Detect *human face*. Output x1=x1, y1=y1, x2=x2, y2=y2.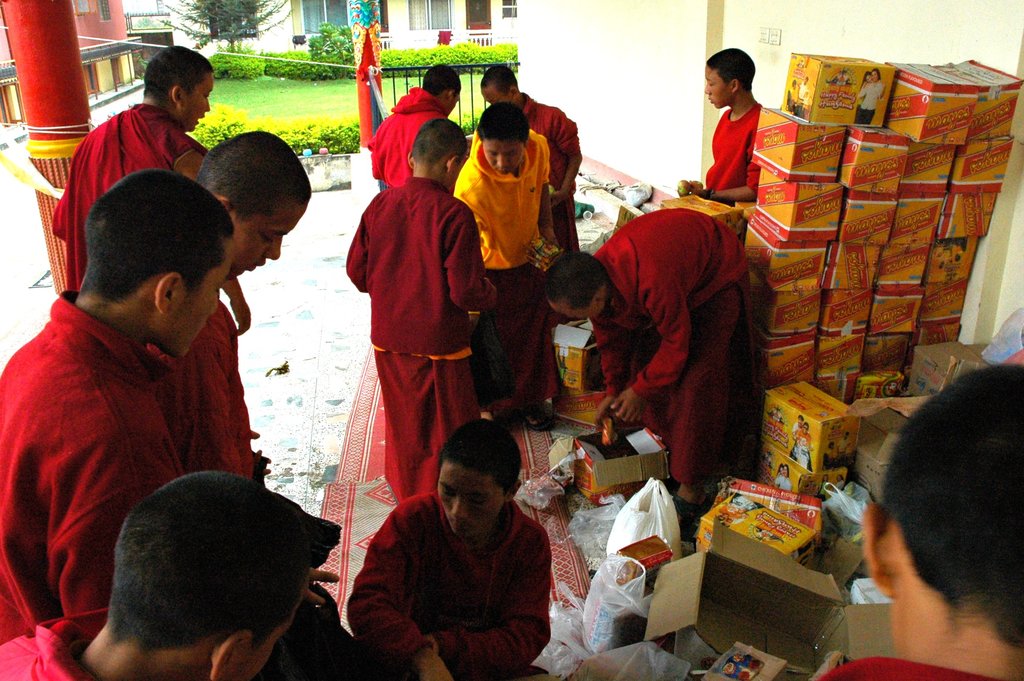
x1=864, y1=62, x2=882, y2=89.
